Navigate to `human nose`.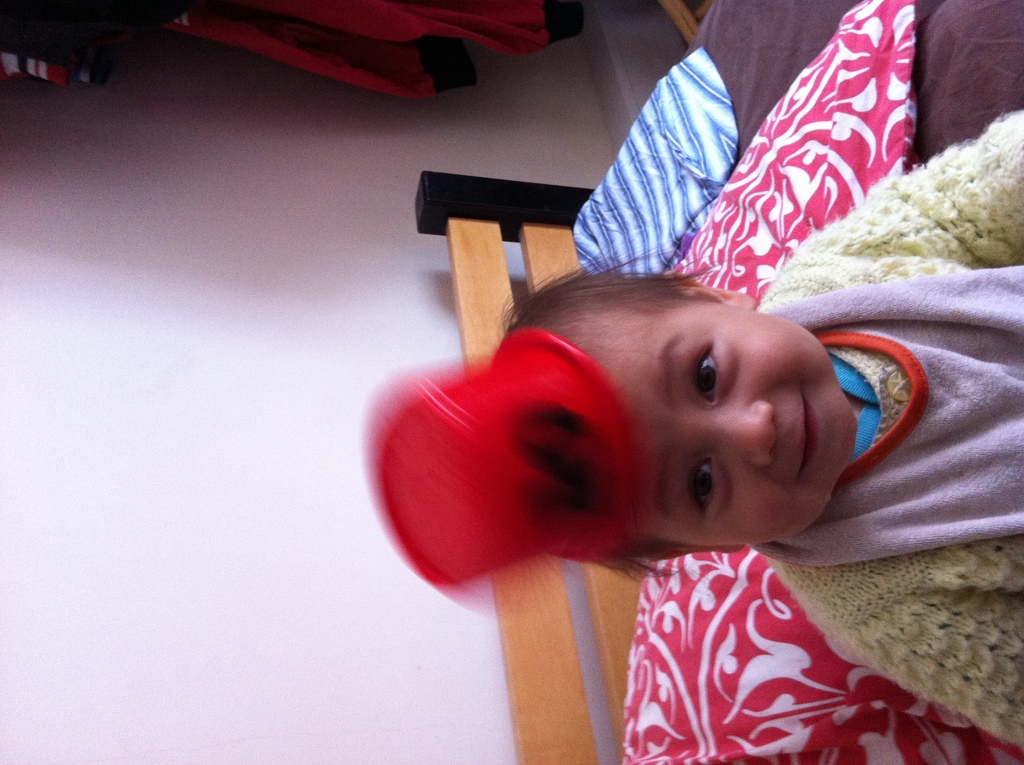
Navigation target: BBox(685, 399, 774, 467).
